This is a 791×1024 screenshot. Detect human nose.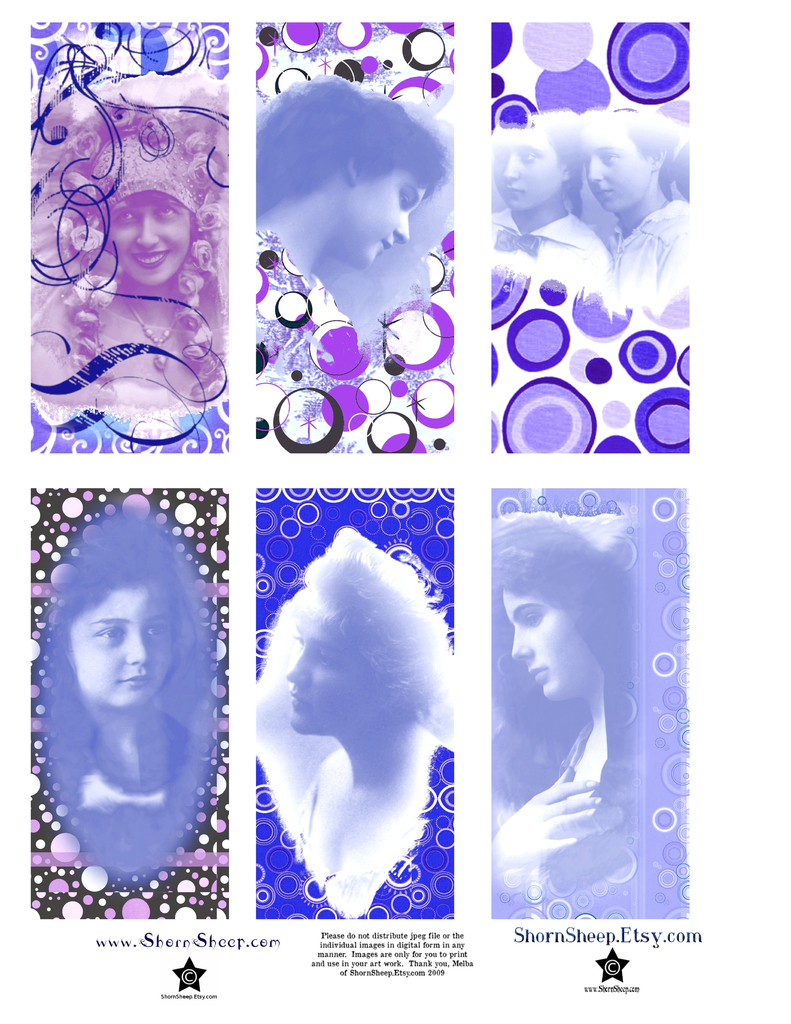
select_region(591, 156, 607, 179).
